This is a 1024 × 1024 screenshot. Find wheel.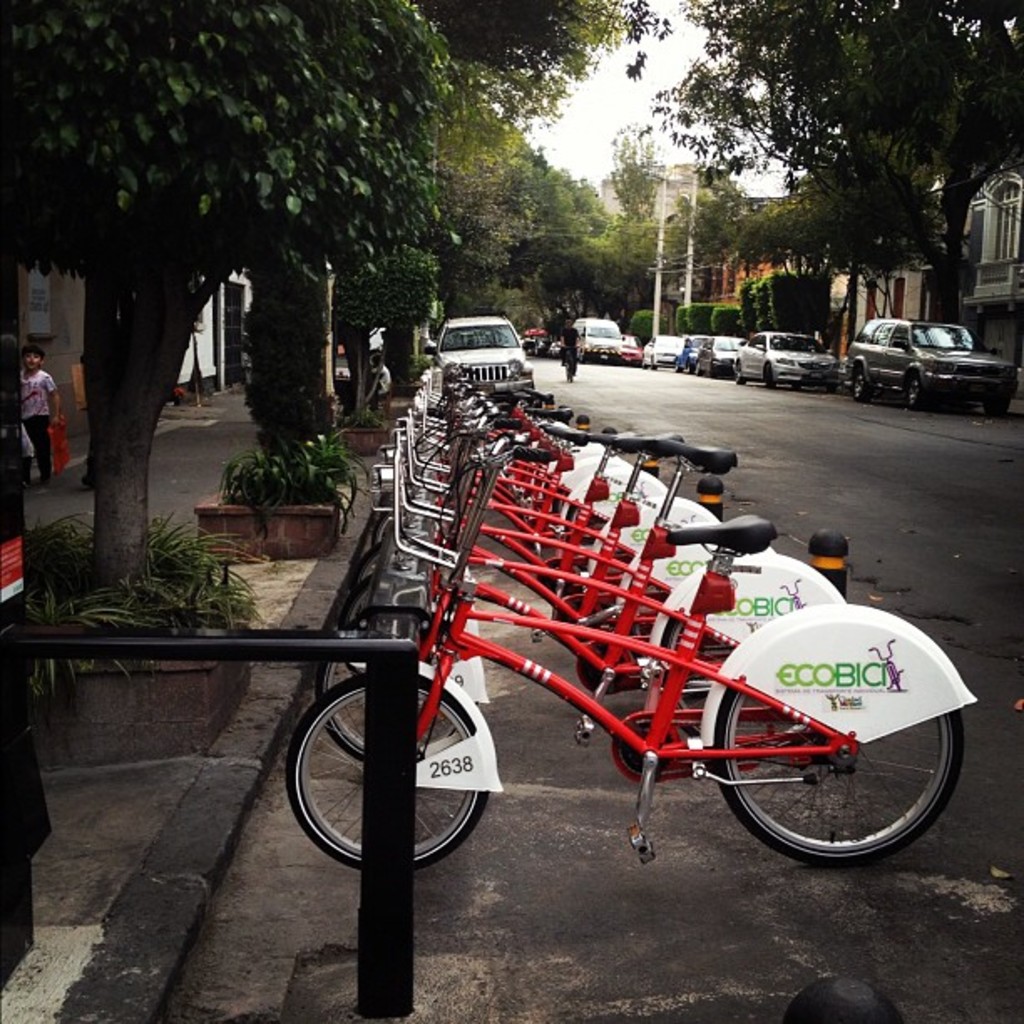
Bounding box: crop(791, 378, 803, 390).
